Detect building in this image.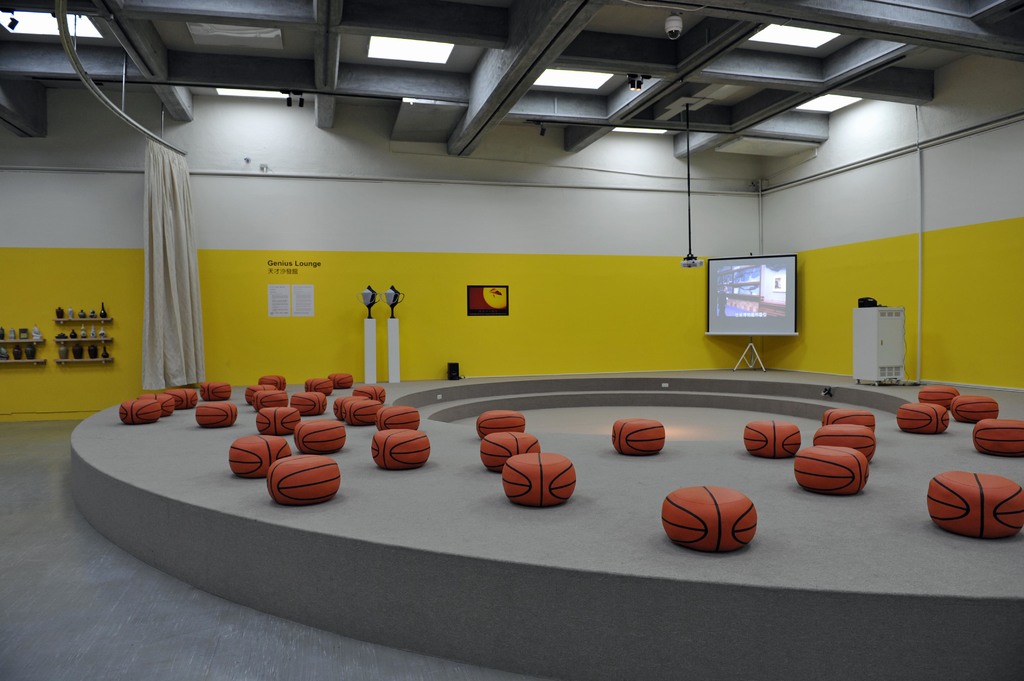
Detection: 0,0,1023,680.
